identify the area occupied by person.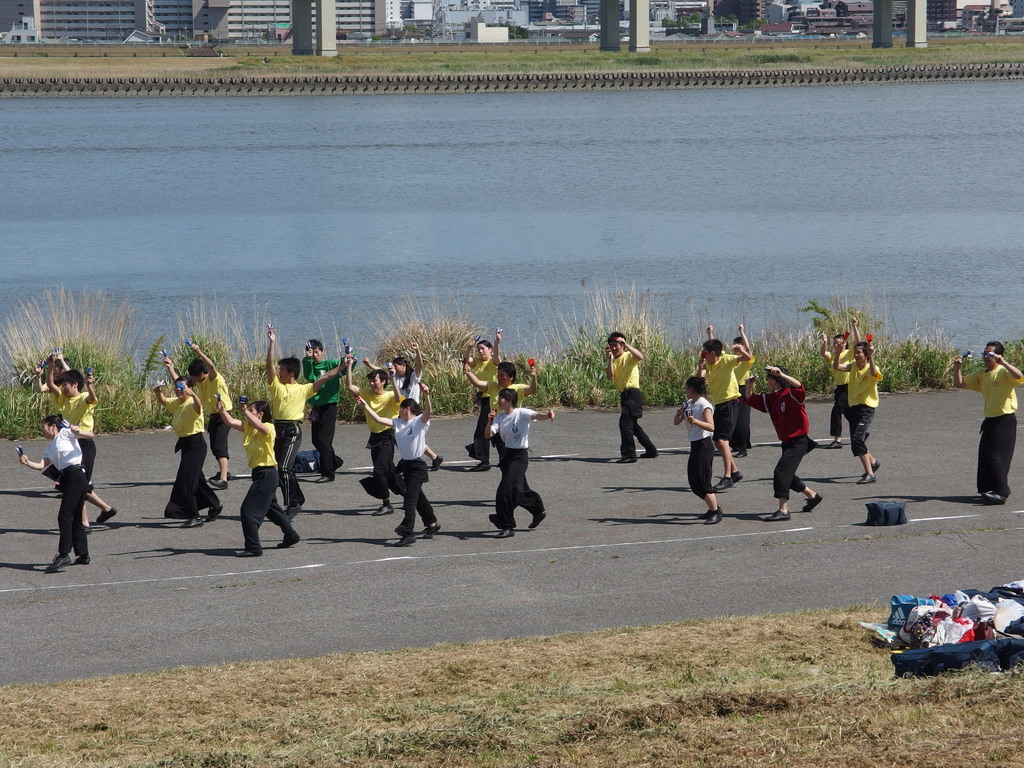
Area: {"left": 364, "top": 340, "right": 445, "bottom": 474}.
